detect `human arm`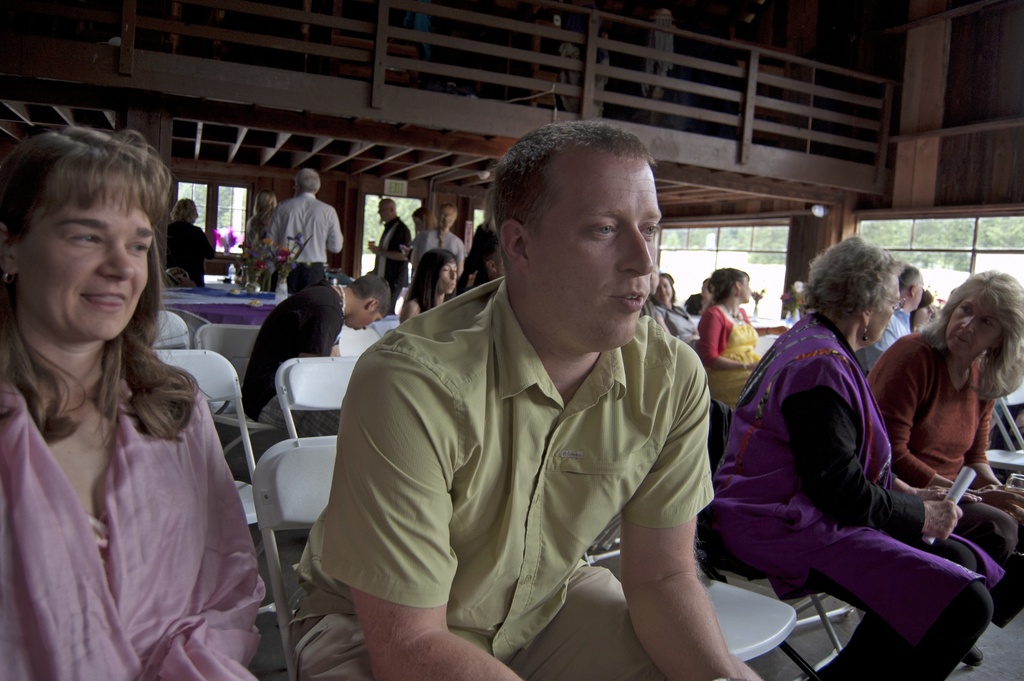
bbox=(634, 447, 744, 673)
